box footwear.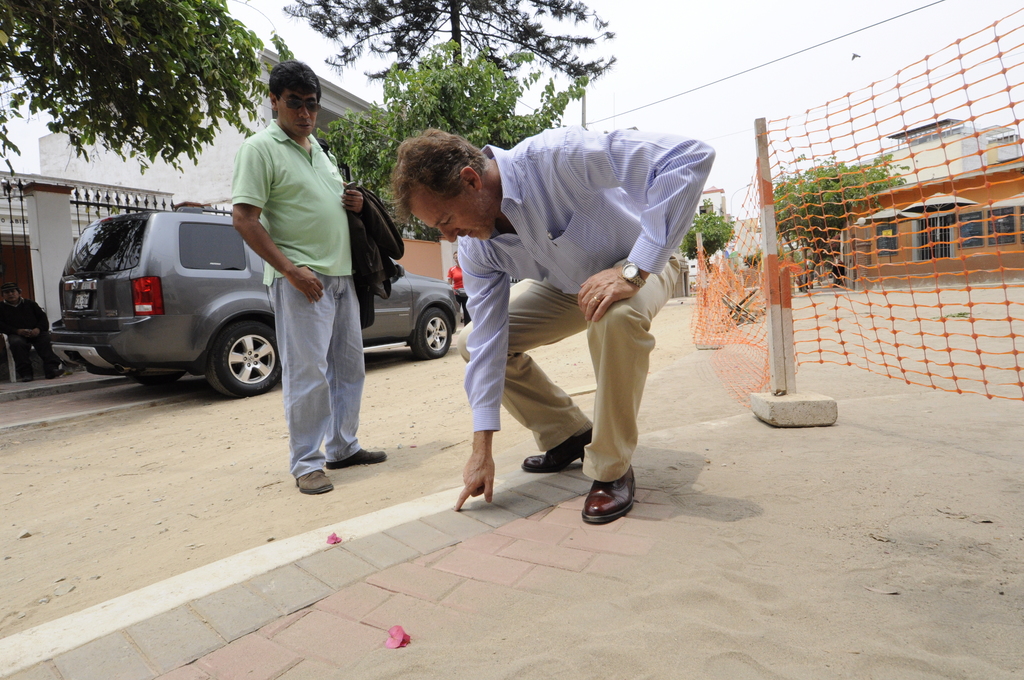
(x1=327, y1=448, x2=386, y2=469).
